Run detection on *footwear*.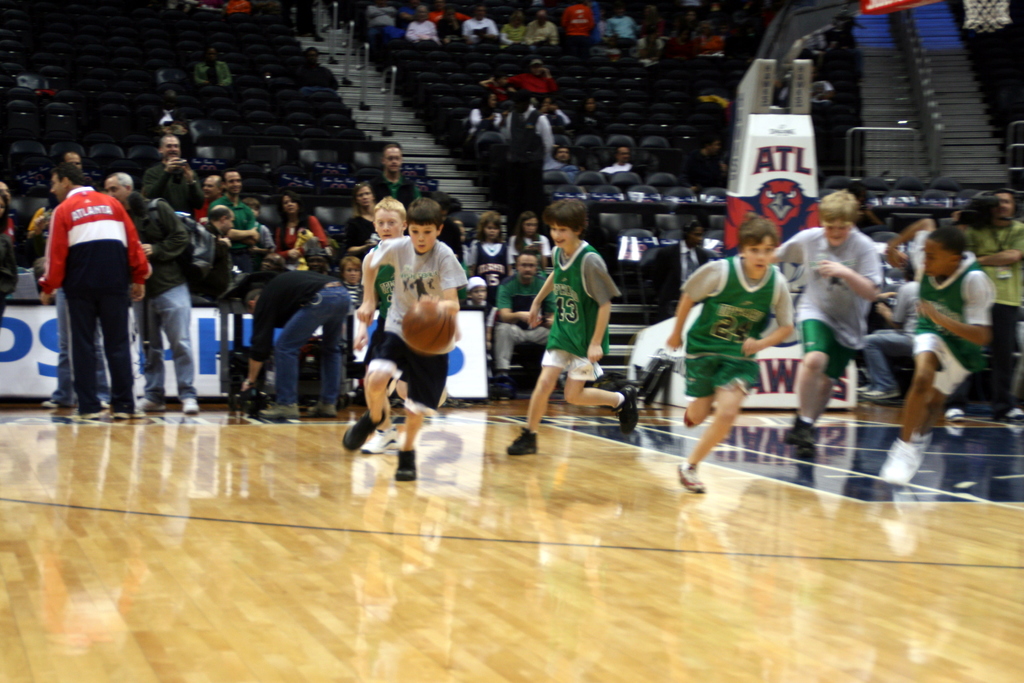
Result: (left=867, top=386, right=902, bottom=403).
